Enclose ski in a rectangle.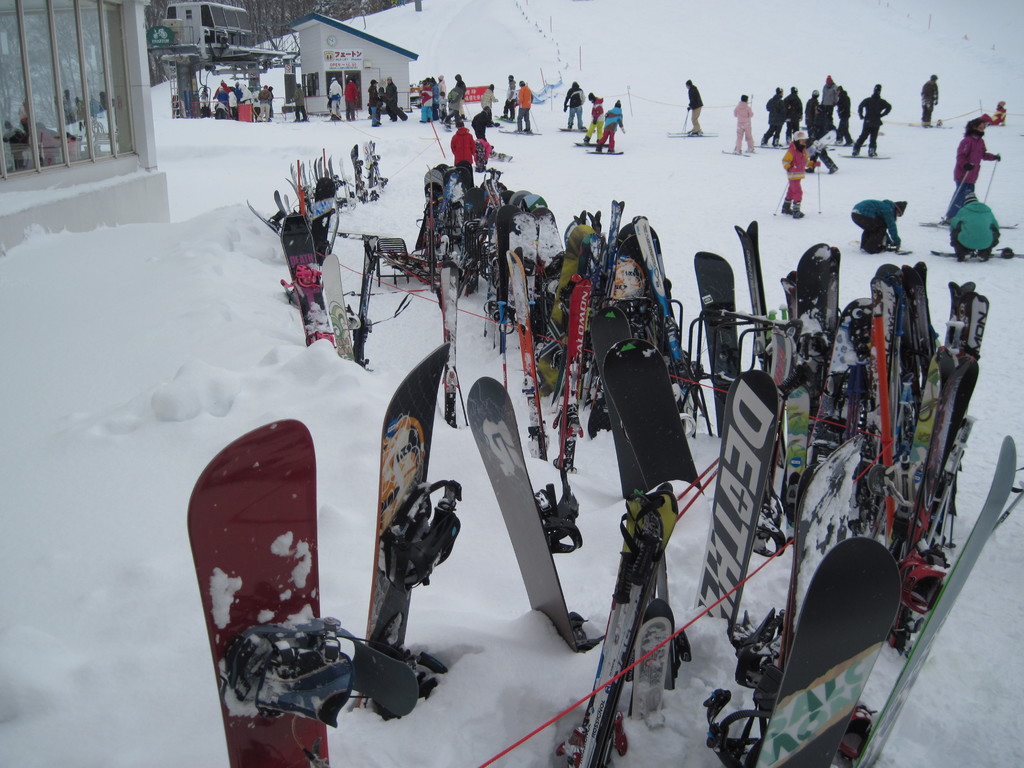
region(662, 131, 722, 136).
